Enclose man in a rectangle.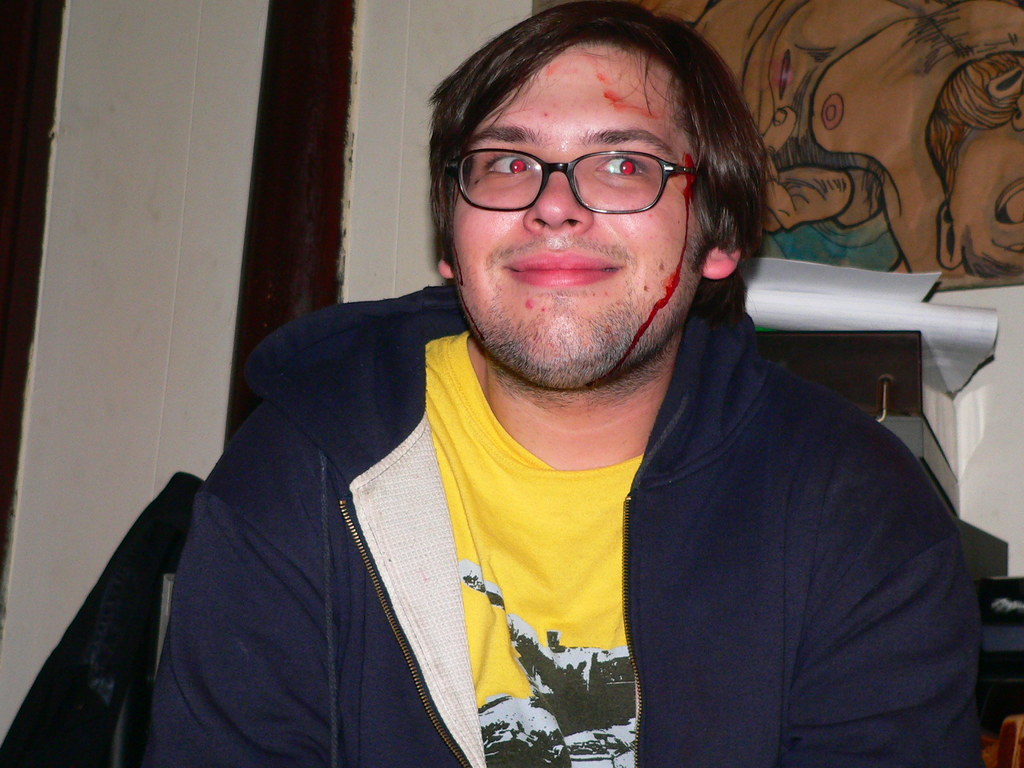
locate(147, 0, 975, 767).
